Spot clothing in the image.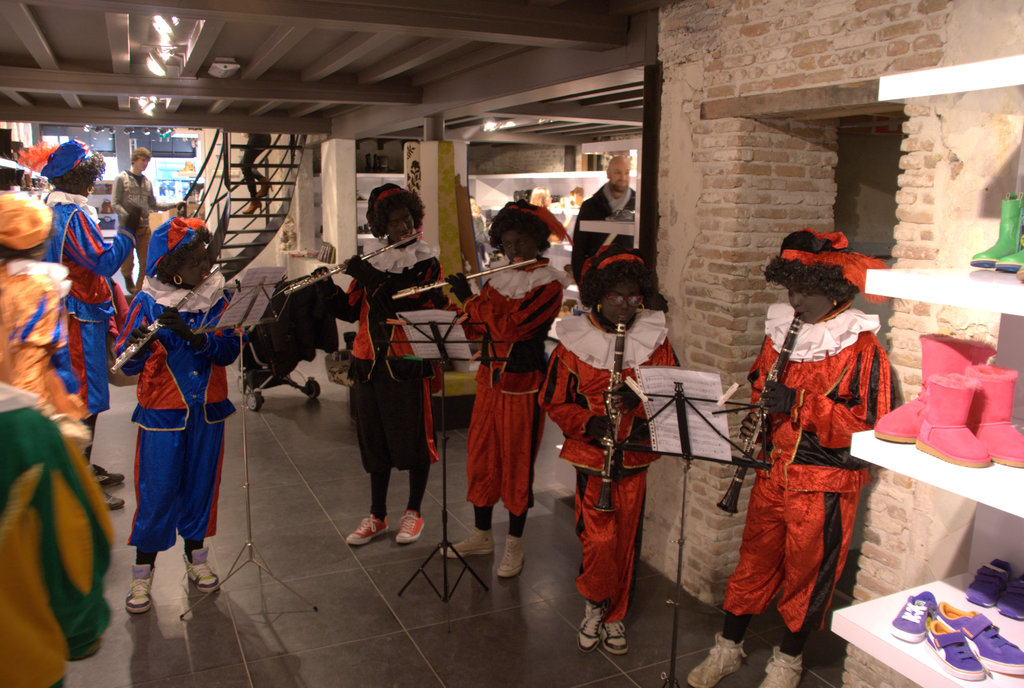
clothing found at 0/188/92/468.
